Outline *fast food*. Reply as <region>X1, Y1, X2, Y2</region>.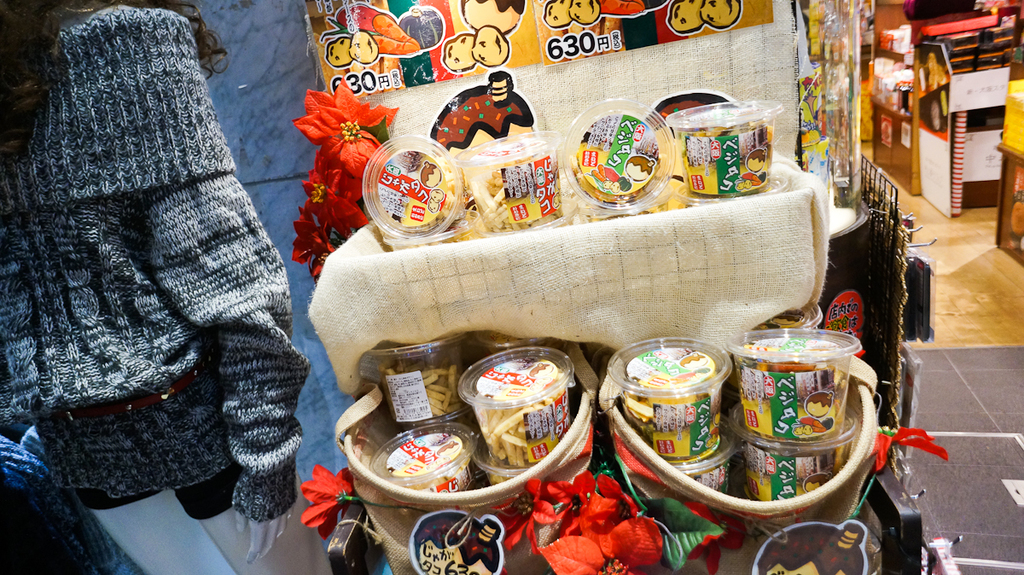
<region>356, 136, 464, 236</region>.
